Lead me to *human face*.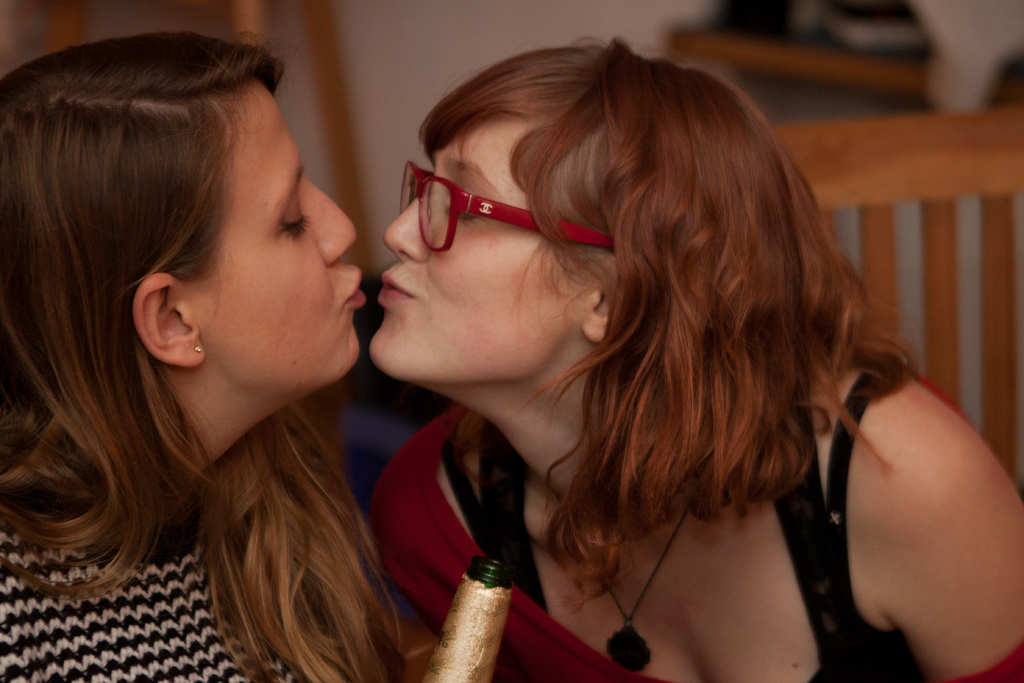
Lead to {"left": 180, "top": 78, "right": 368, "bottom": 370}.
